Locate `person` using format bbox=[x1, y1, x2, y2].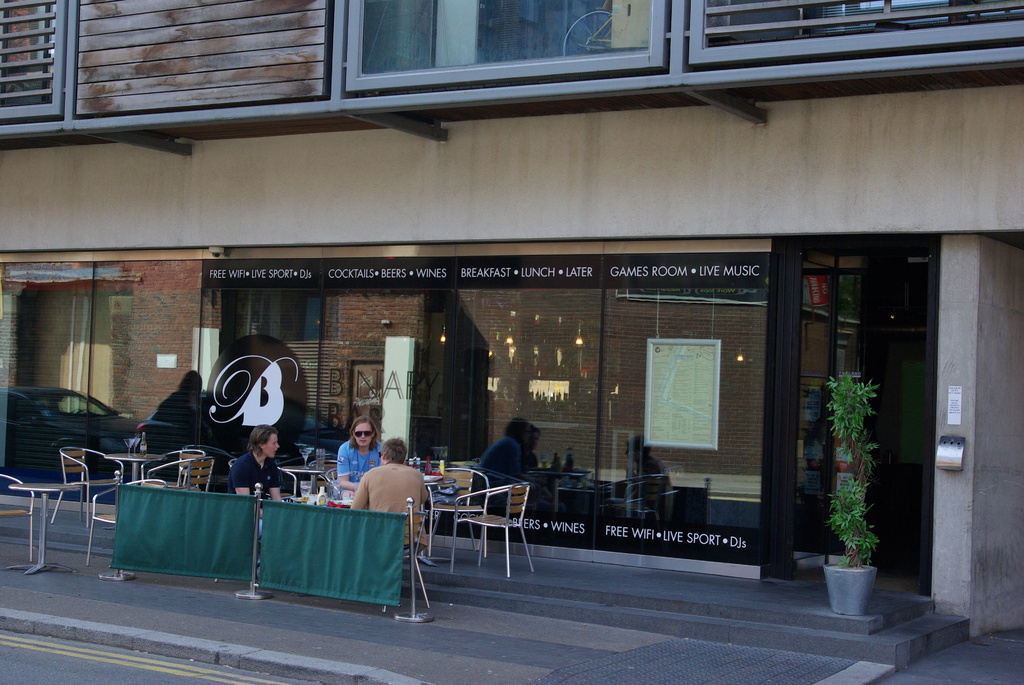
bbox=[228, 423, 284, 508].
